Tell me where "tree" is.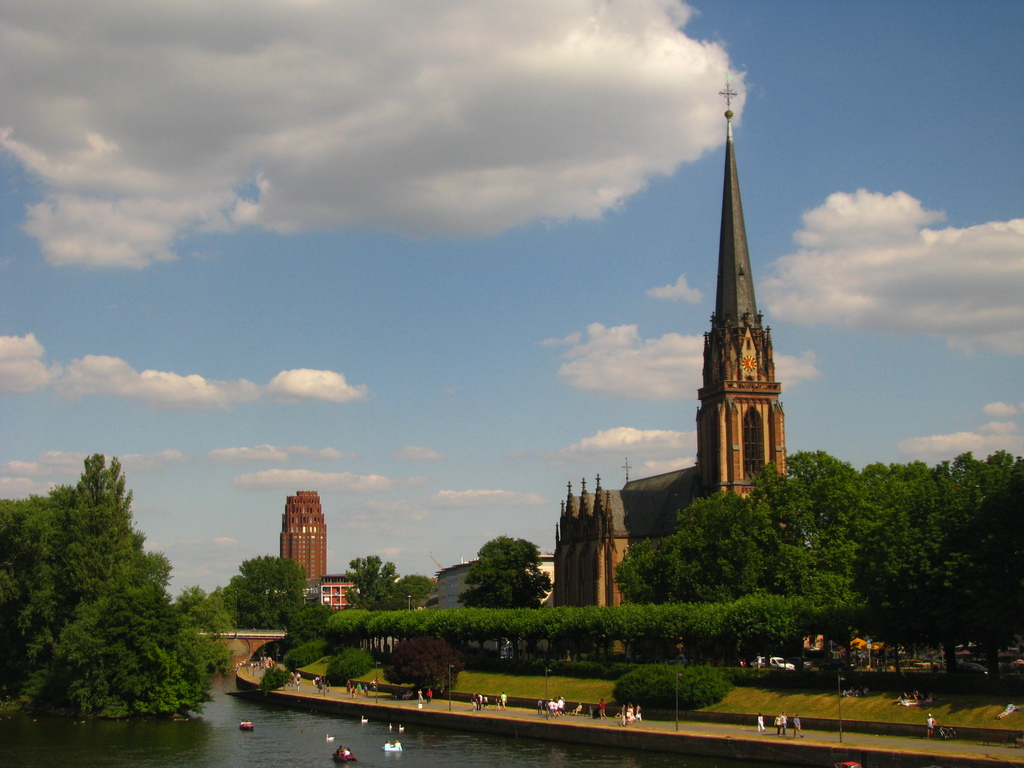
"tree" is at 327,651,381,688.
